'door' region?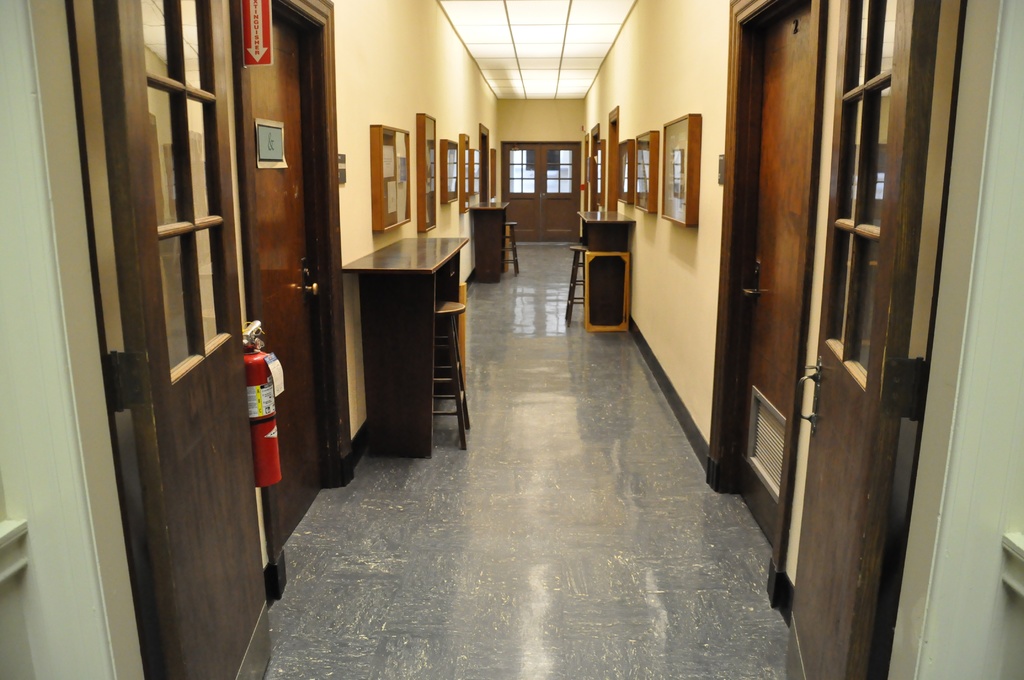
left=252, top=3, right=319, bottom=544
